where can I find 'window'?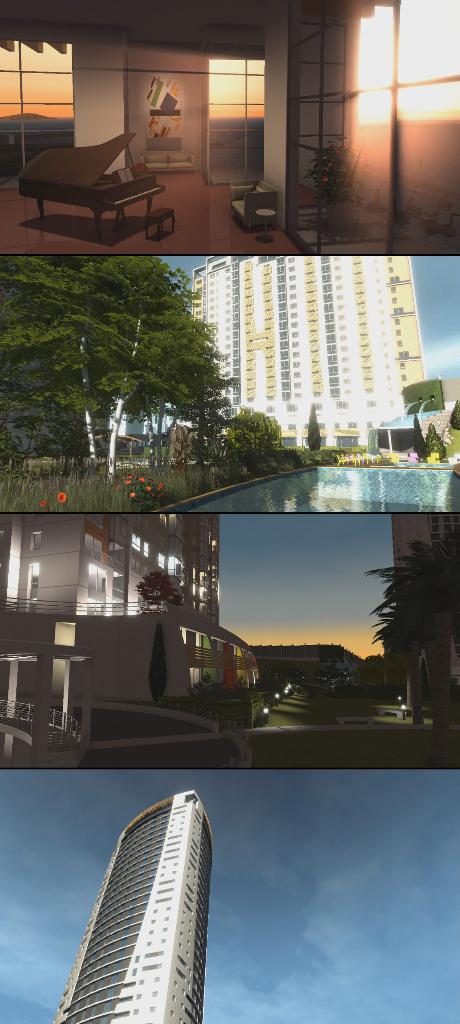
You can find it at bbox=(123, 535, 152, 552).
